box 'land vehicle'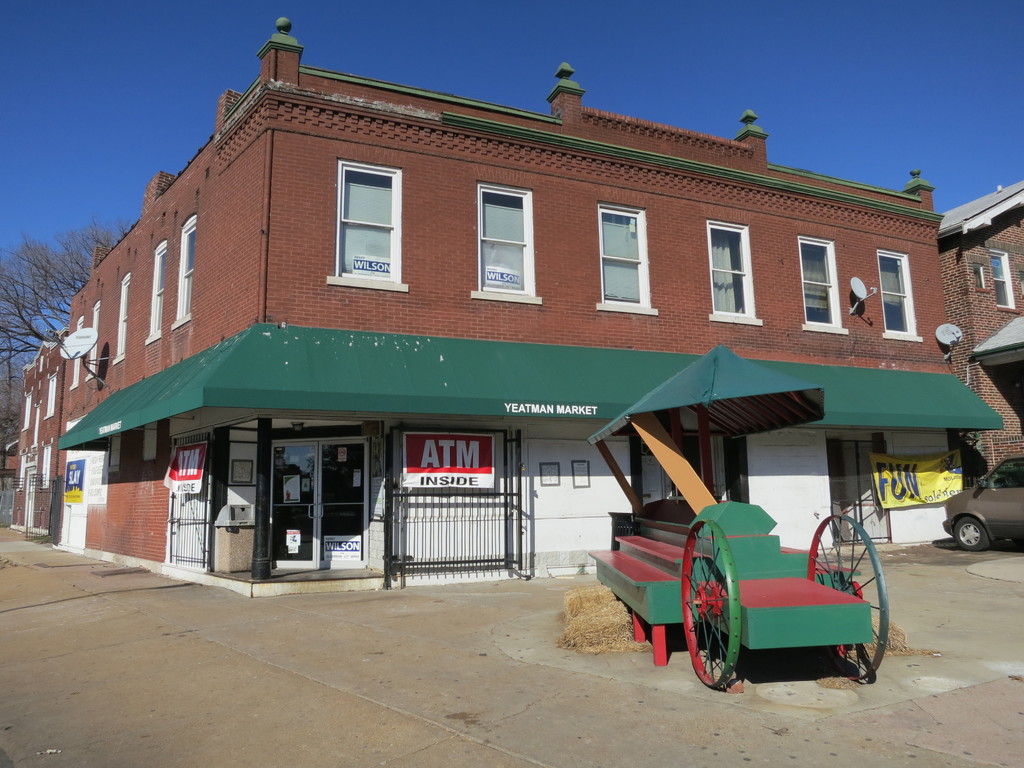
944 454 1023 549
